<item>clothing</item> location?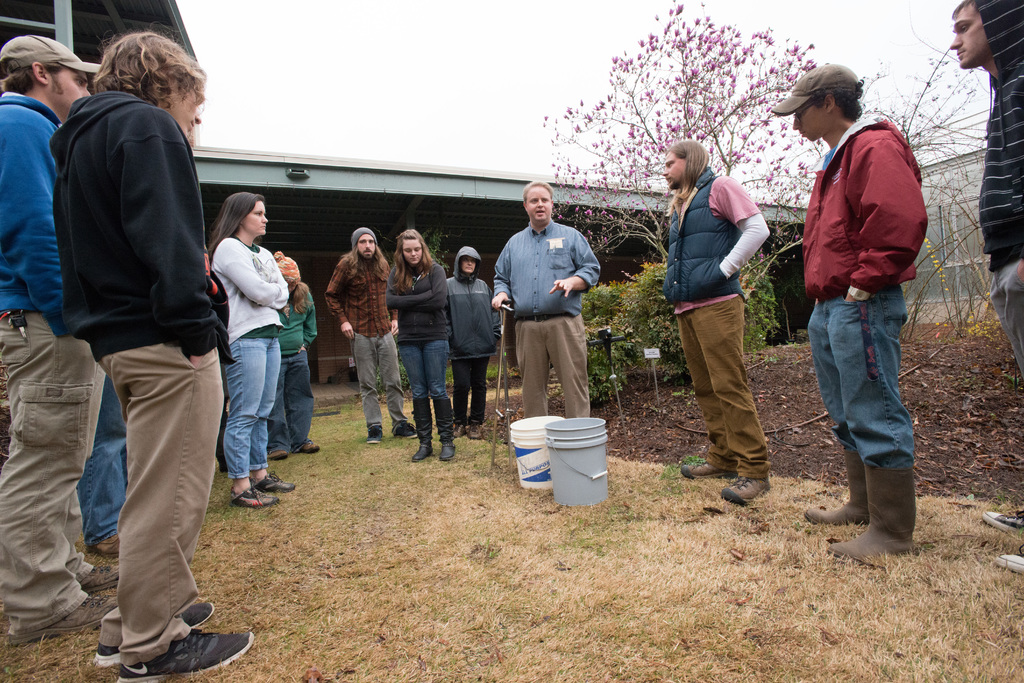
<box>264,275,323,457</box>
